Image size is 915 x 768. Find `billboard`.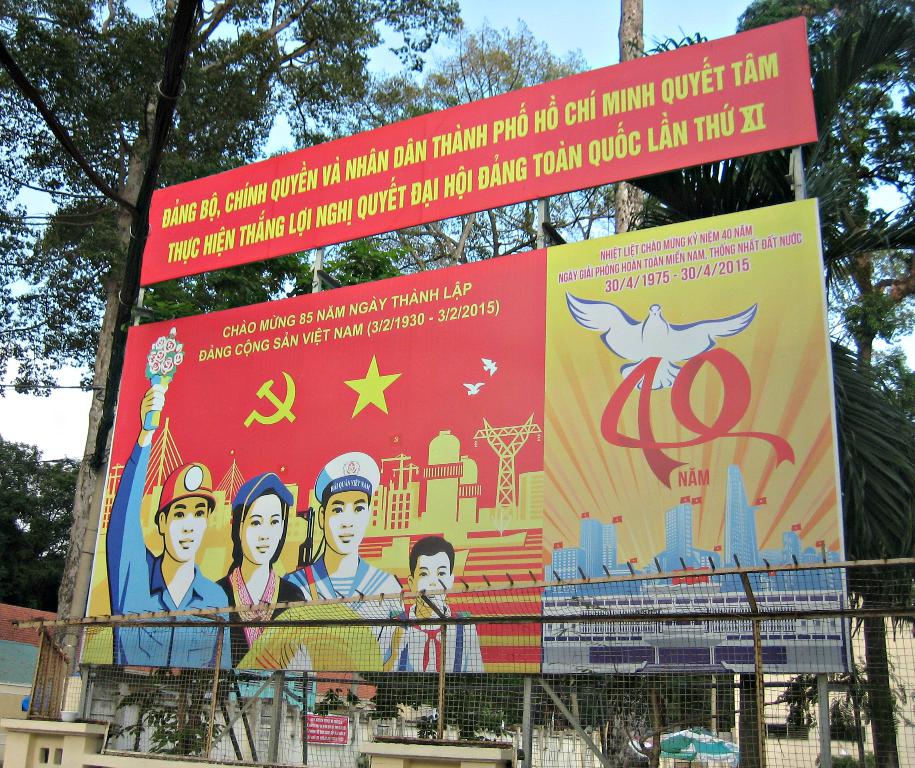
x1=80, y1=325, x2=849, y2=671.
